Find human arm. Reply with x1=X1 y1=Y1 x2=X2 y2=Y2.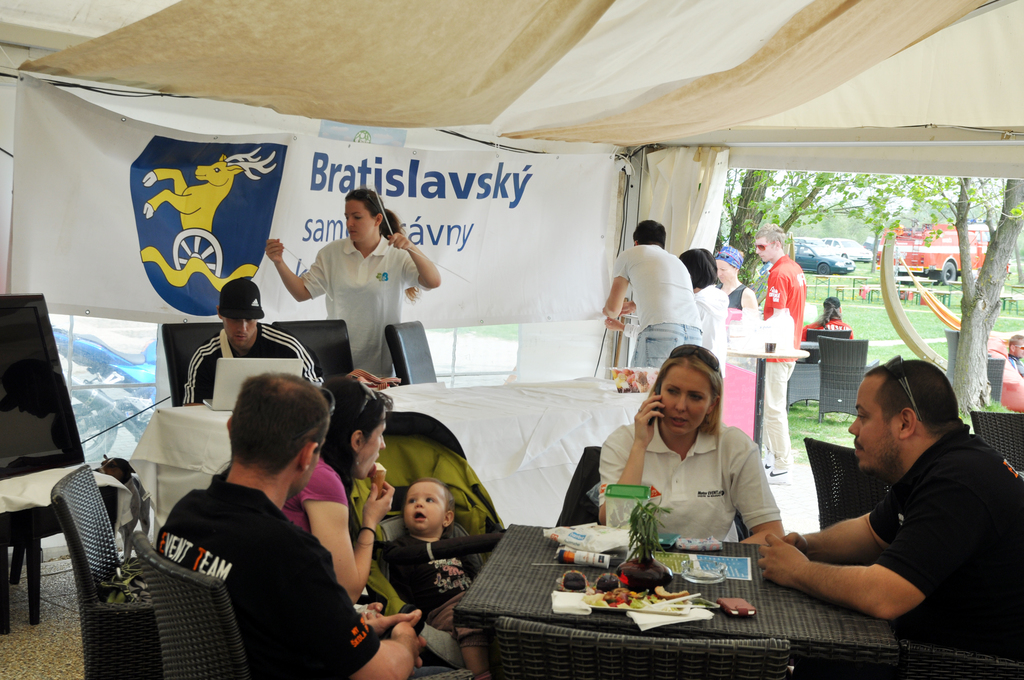
x1=607 y1=316 x2=643 y2=340.
